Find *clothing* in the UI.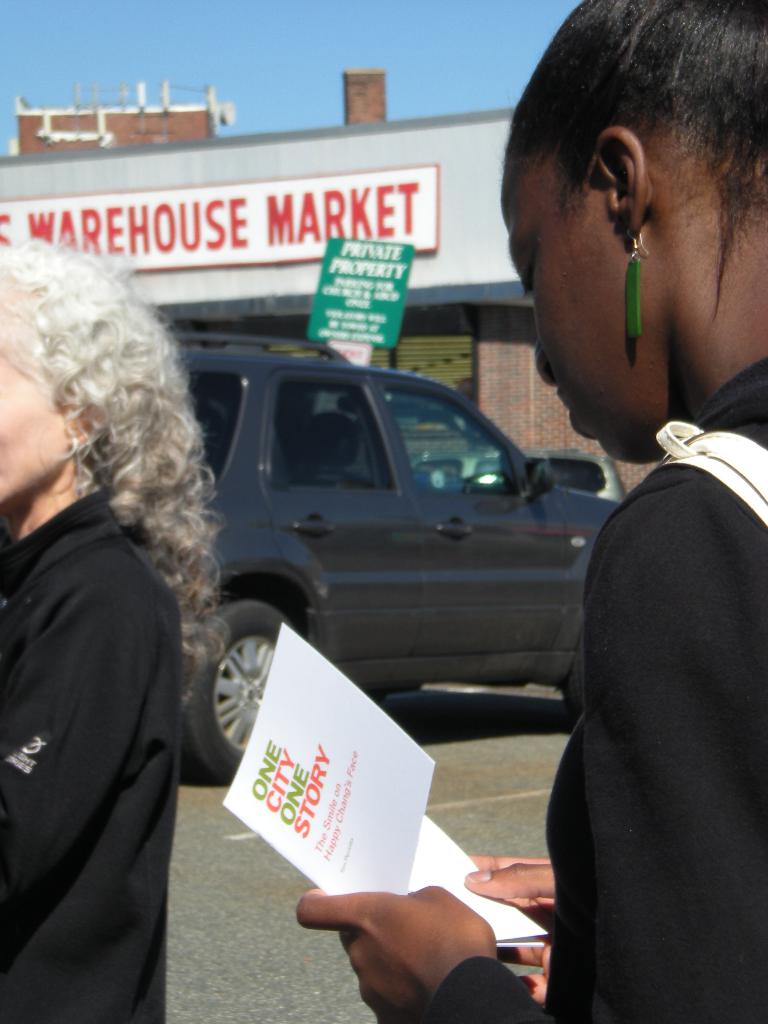
UI element at {"left": 412, "top": 348, "right": 767, "bottom": 1023}.
